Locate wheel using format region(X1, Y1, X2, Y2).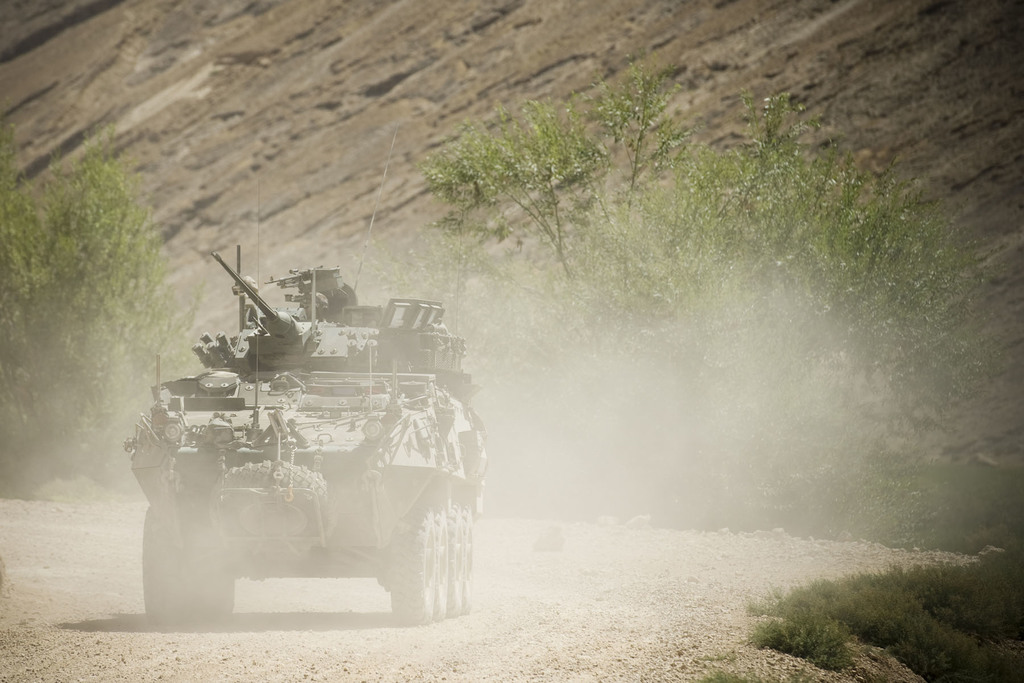
region(147, 509, 189, 629).
